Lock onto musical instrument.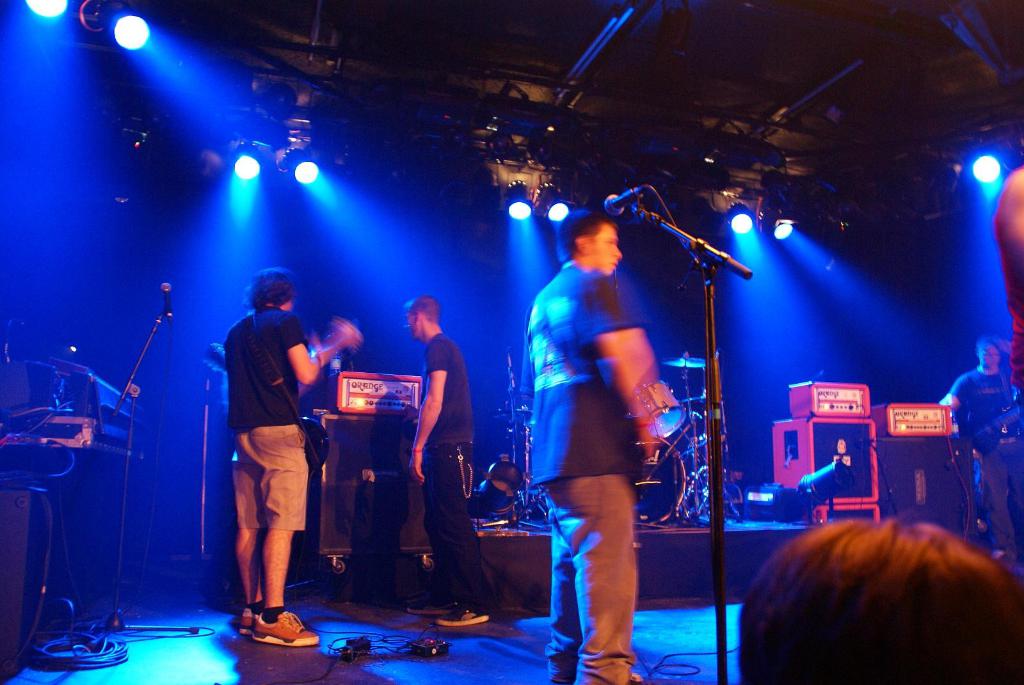
Locked: x1=632 y1=434 x2=686 y2=523.
